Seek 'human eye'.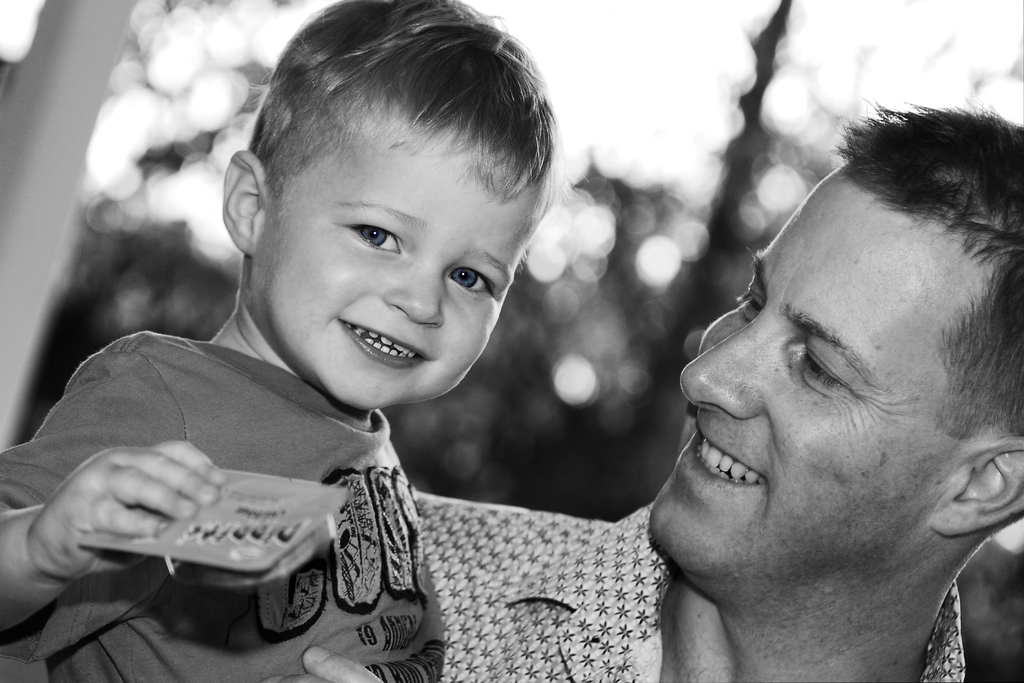
[742,279,763,312].
